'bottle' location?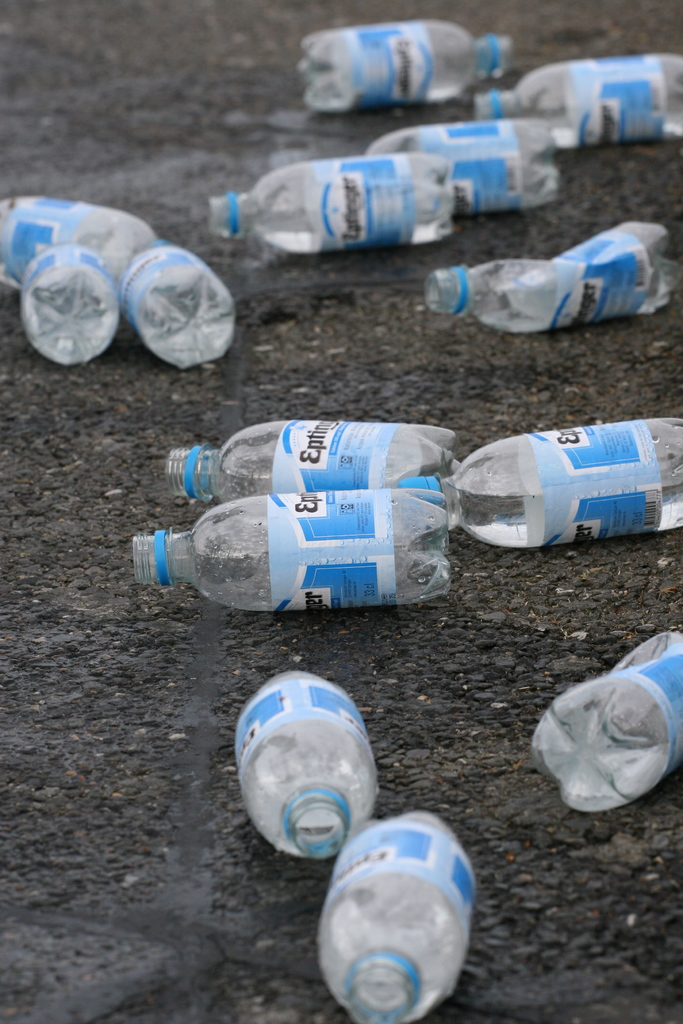
368/123/562/211
